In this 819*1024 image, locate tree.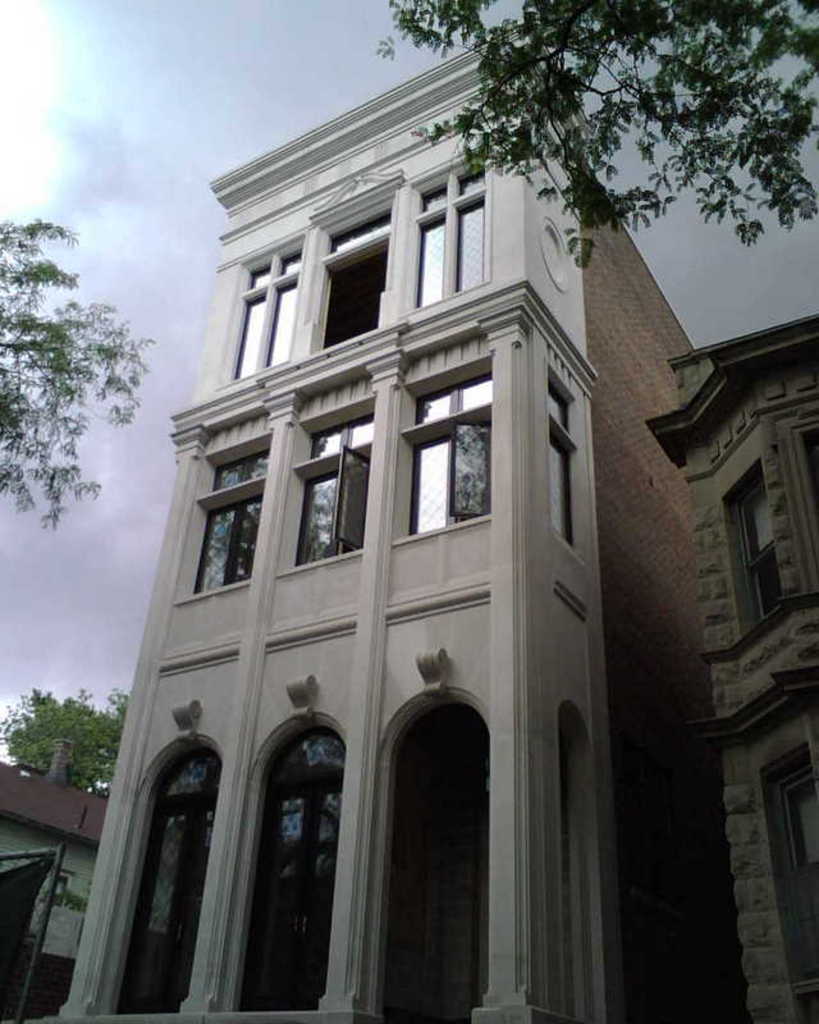
Bounding box: pyautogui.locateOnScreen(367, 0, 818, 273).
